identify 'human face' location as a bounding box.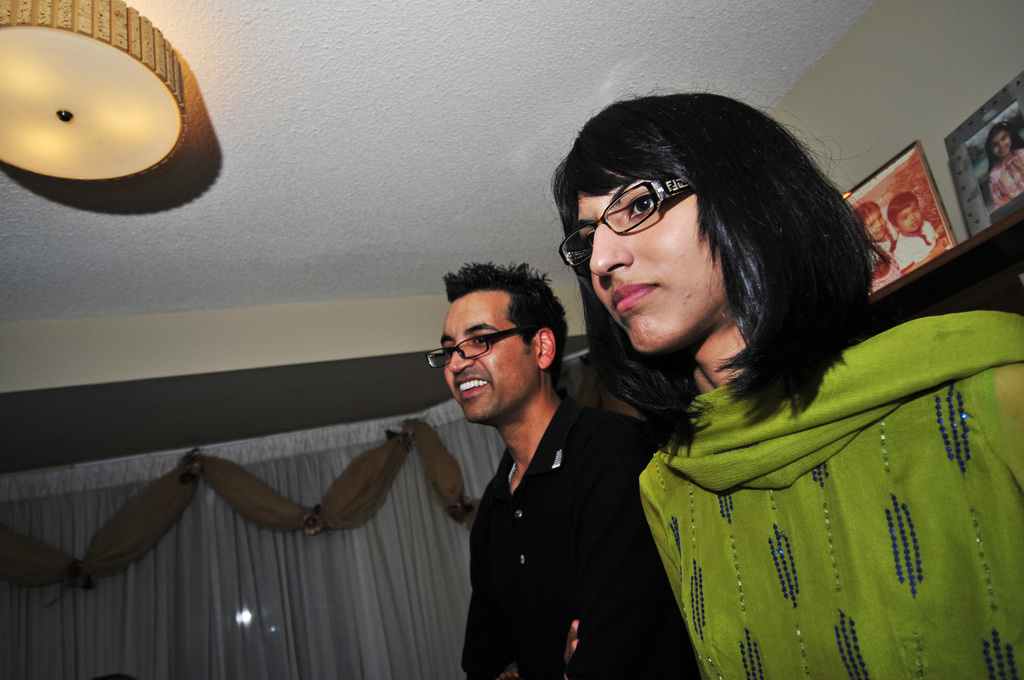
select_region(893, 202, 925, 234).
